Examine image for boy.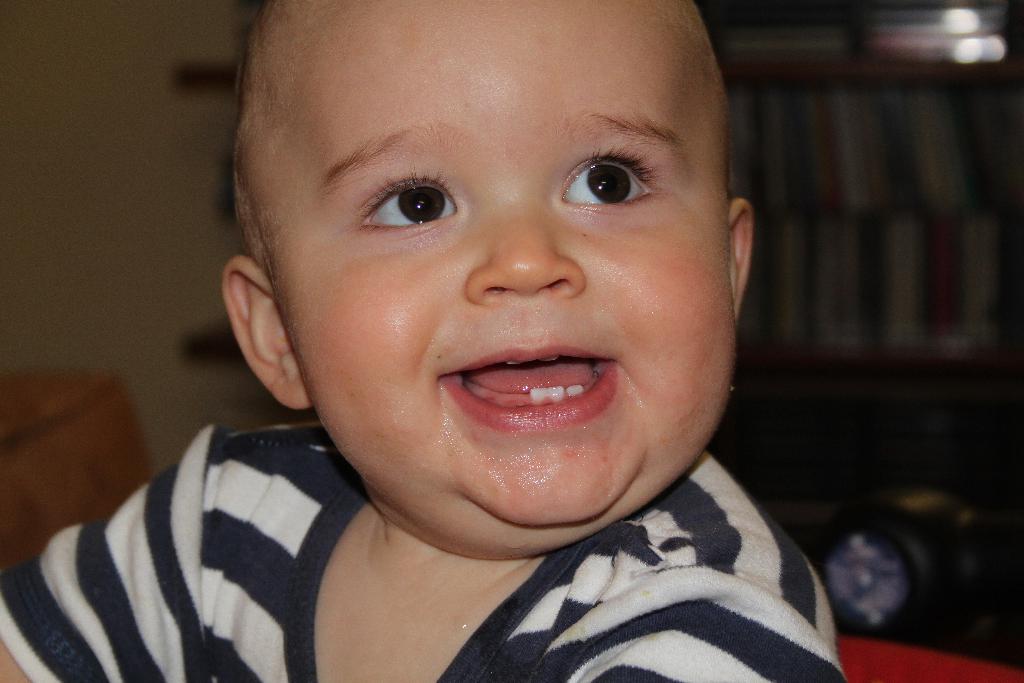
Examination result: bbox(0, 0, 867, 682).
